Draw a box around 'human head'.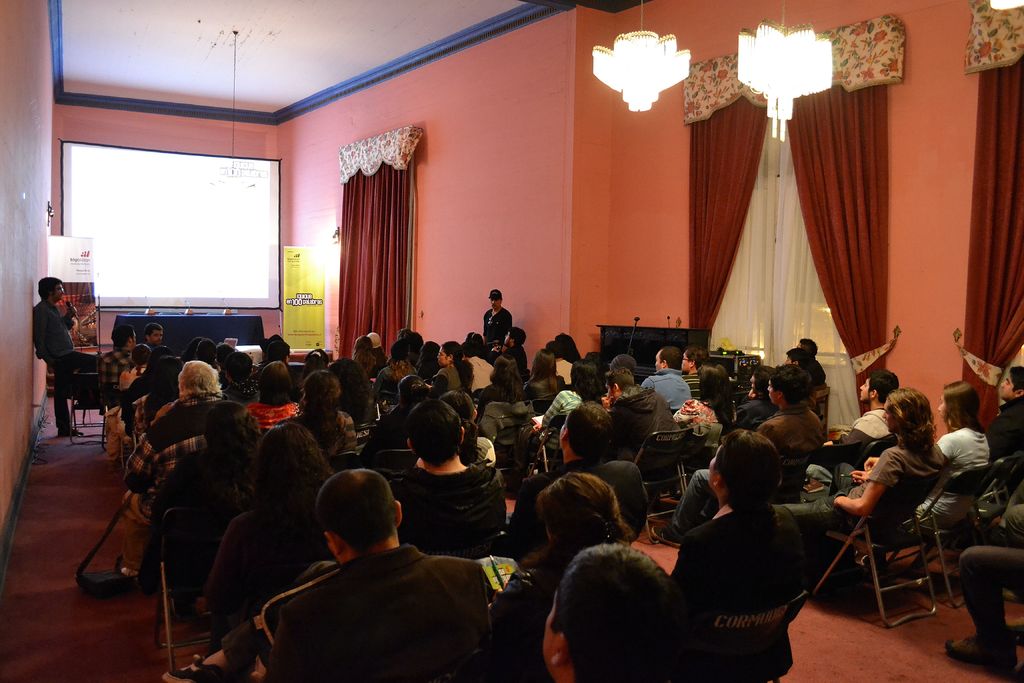
570/359/597/393.
